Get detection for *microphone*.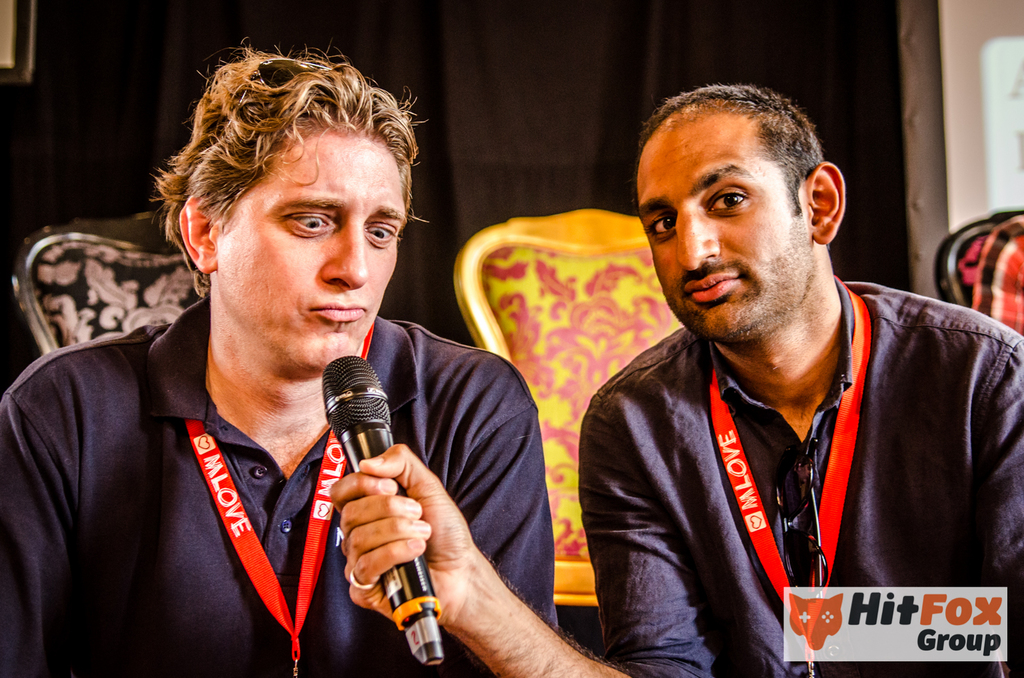
Detection: bbox(319, 352, 446, 665).
